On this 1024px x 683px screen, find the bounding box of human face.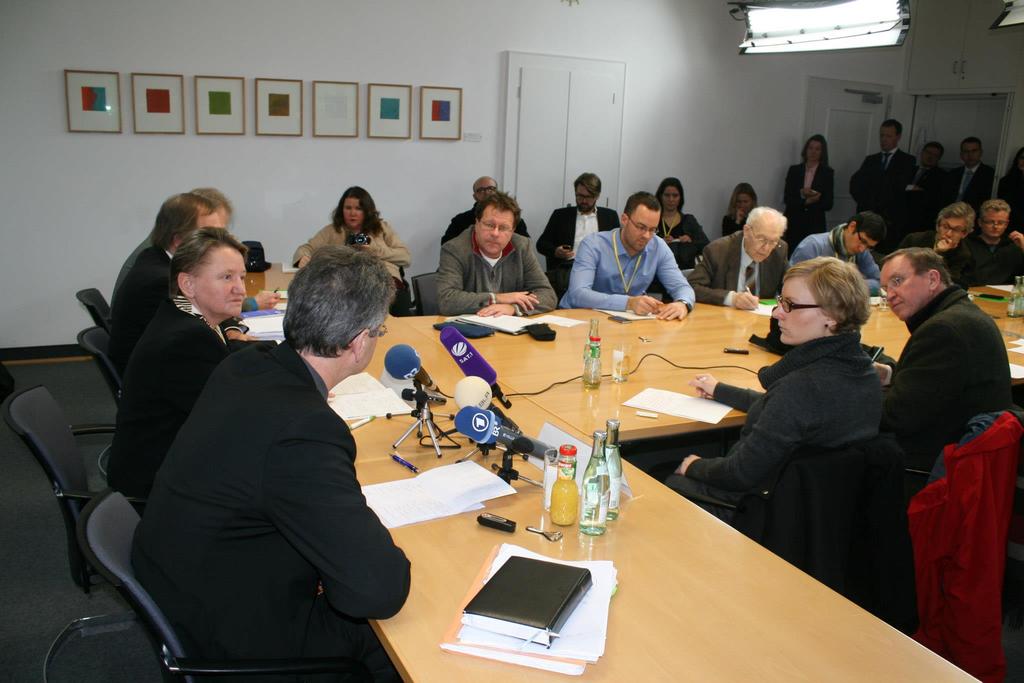
Bounding box: crop(627, 204, 662, 252).
